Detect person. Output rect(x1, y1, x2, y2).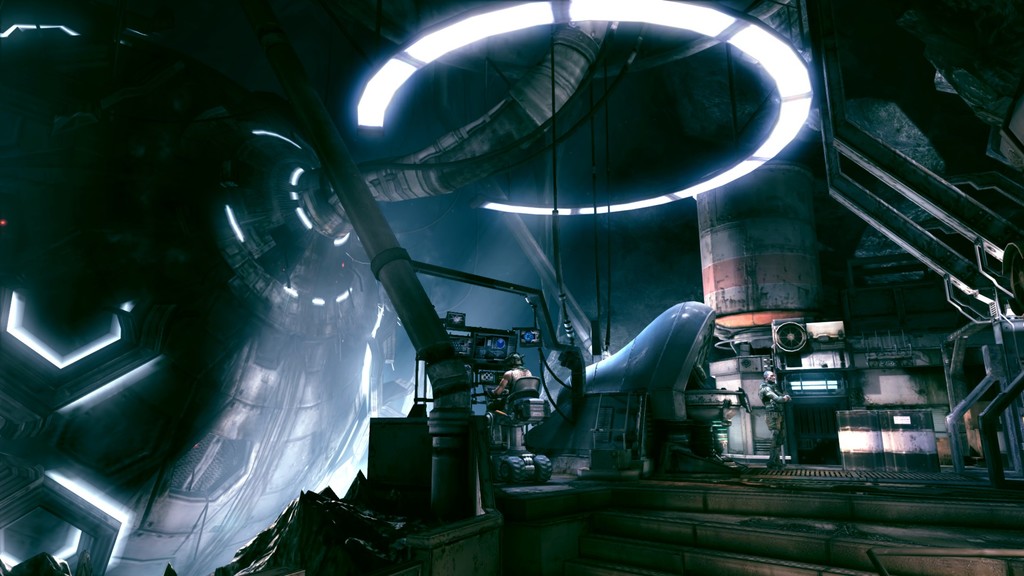
rect(487, 355, 533, 419).
